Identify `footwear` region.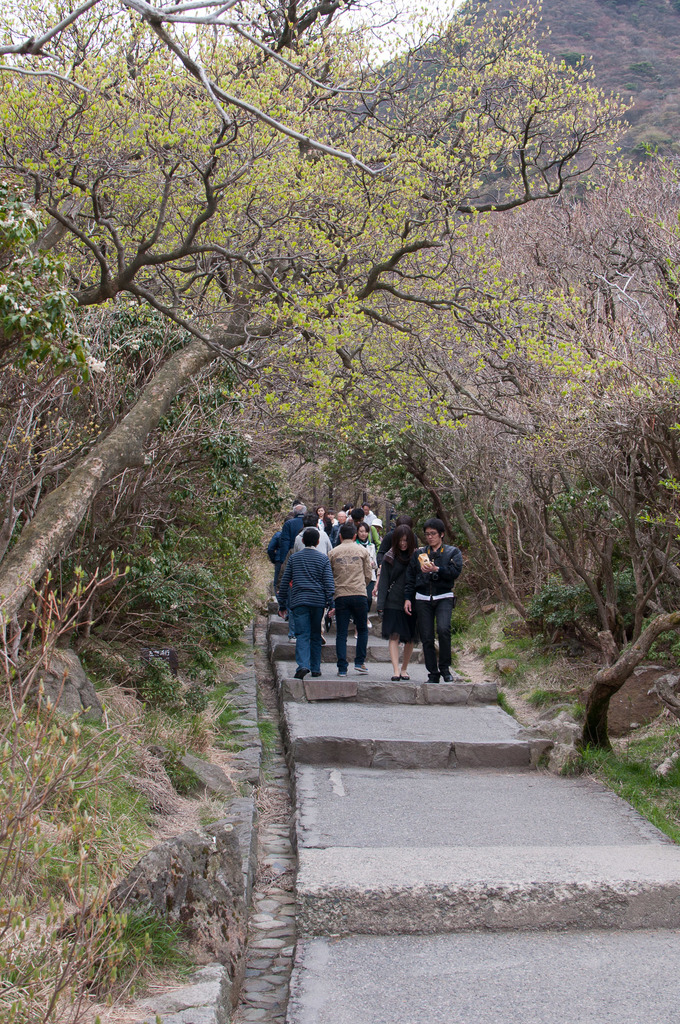
Region: detection(320, 632, 327, 645).
